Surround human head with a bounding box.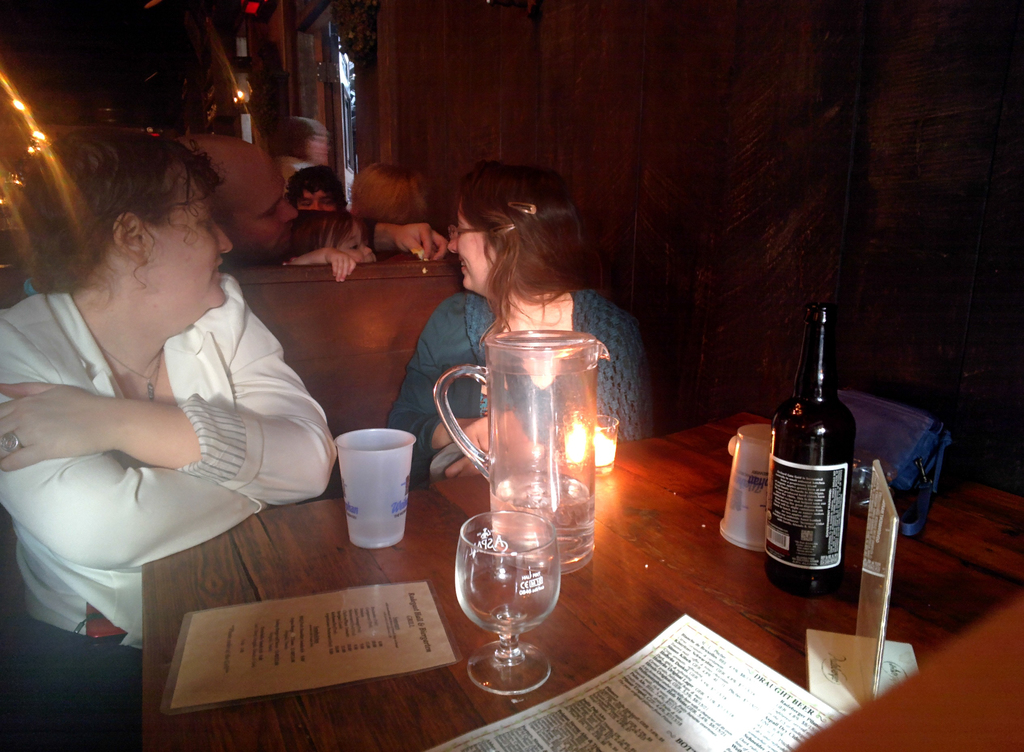
[284,113,330,163].
